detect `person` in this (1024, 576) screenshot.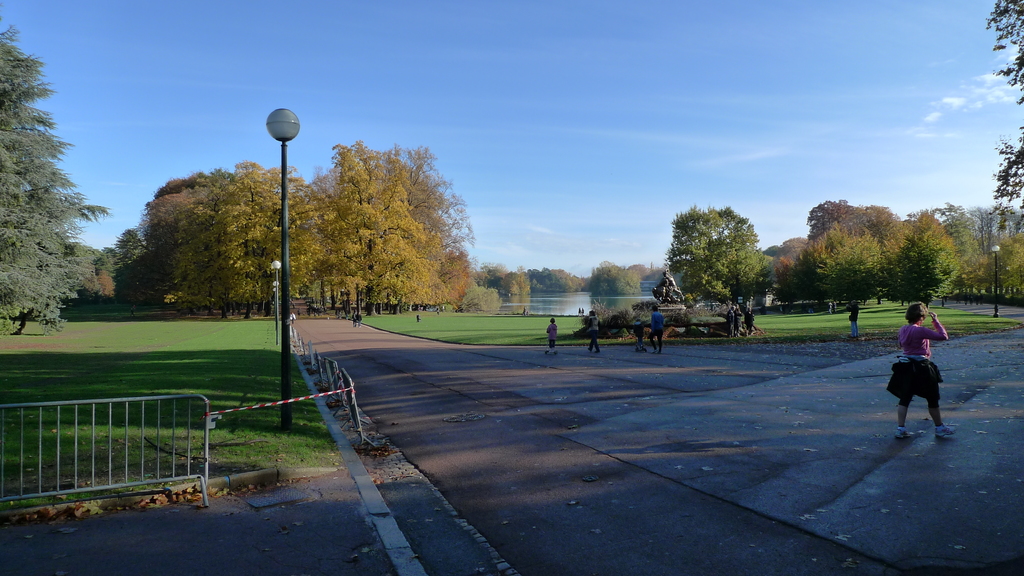
Detection: [883, 301, 959, 436].
